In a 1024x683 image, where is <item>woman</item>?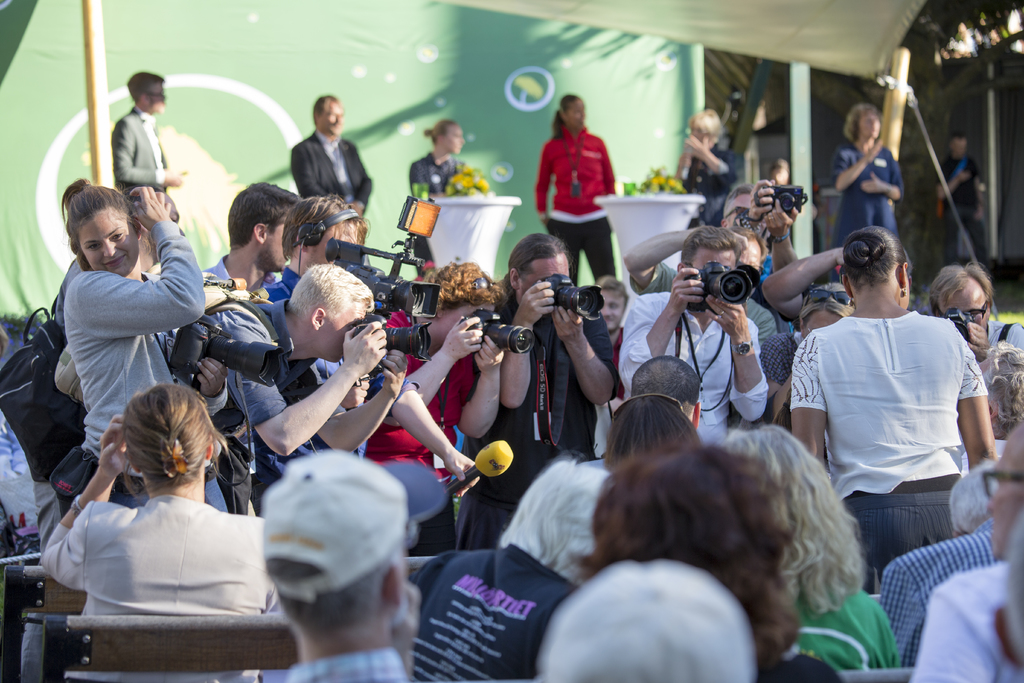
{"left": 409, "top": 114, "right": 477, "bottom": 304}.
